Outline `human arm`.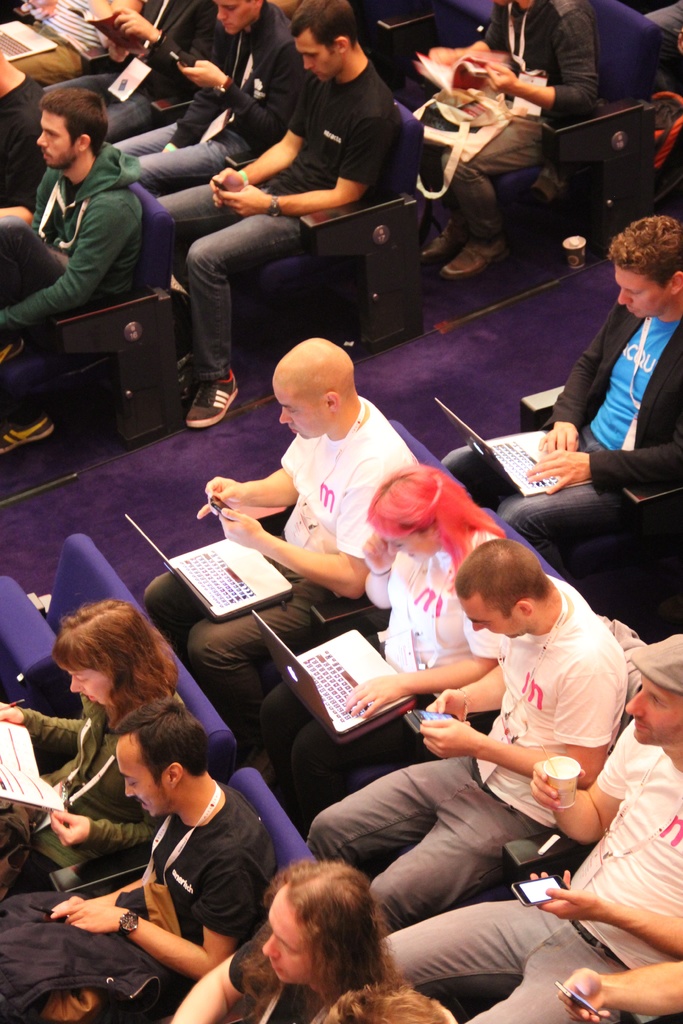
Outline: [left=472, top=15, right=613, bottom=118].
